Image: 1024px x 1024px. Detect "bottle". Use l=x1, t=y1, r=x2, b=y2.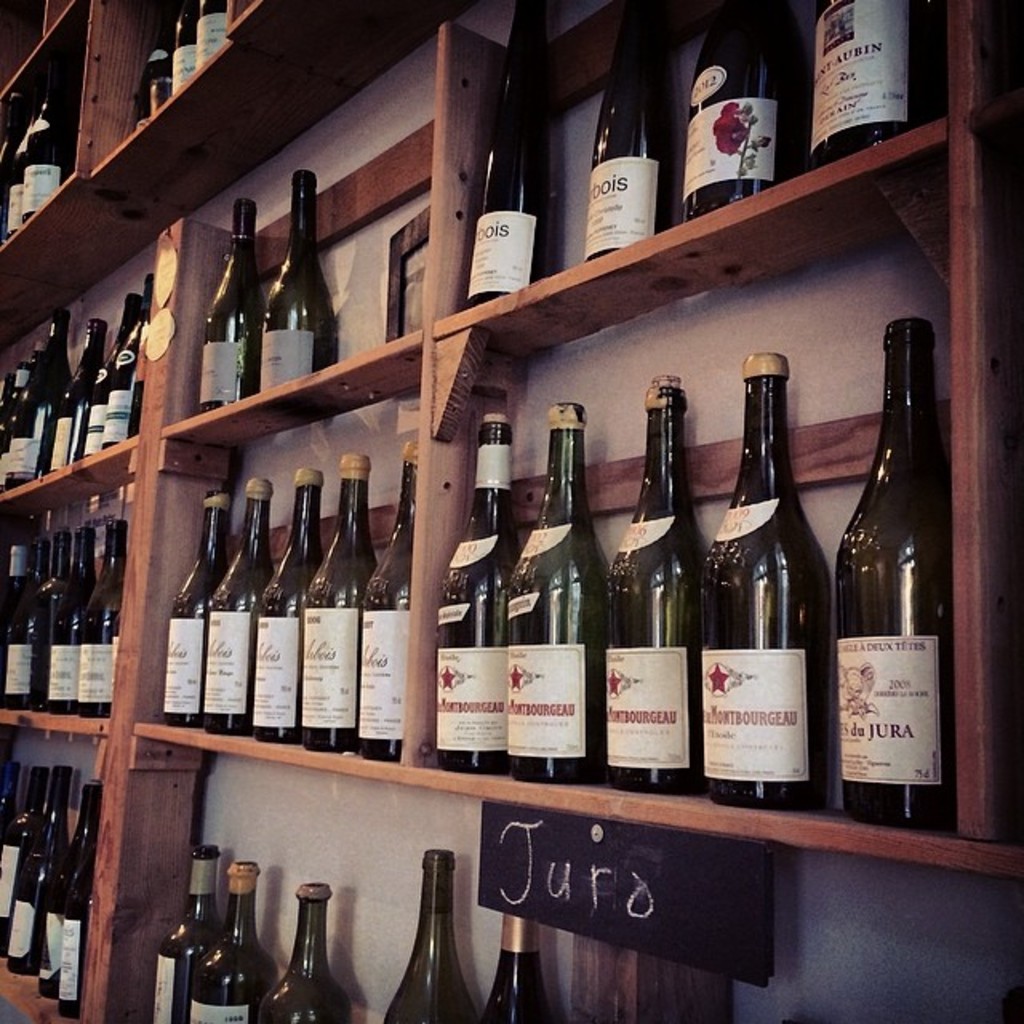
l=130, t=0, r=181, b=138.
